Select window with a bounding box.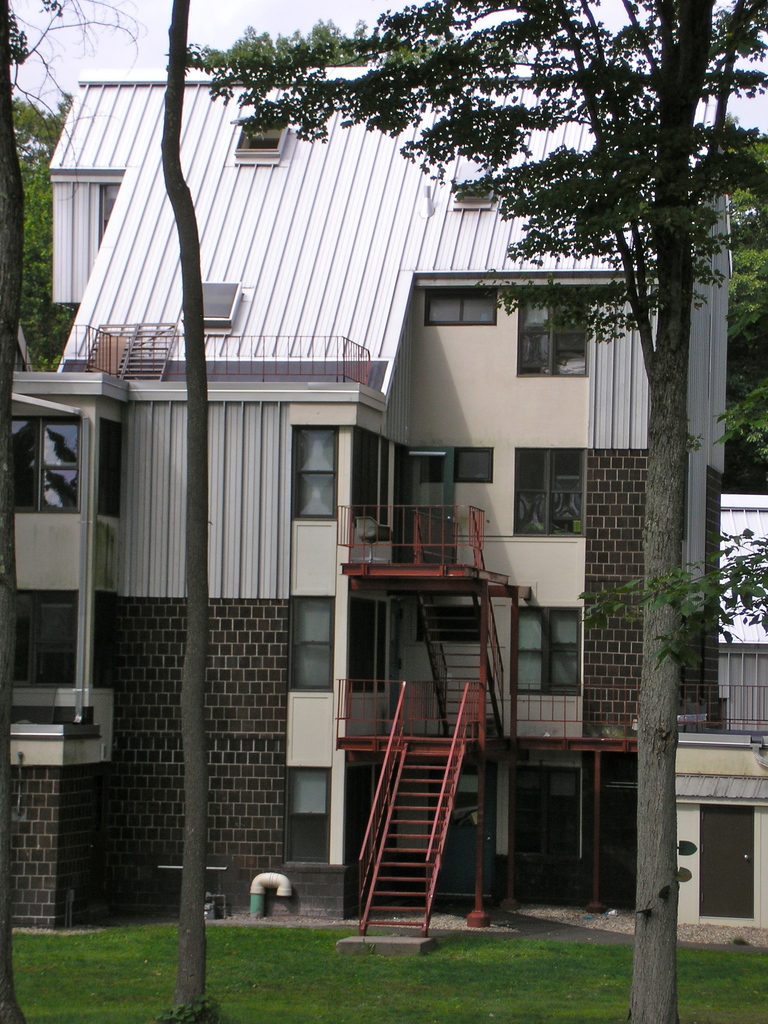
{"x1": 289, "y1": 591, "x2": 335, "y2": 692}.
